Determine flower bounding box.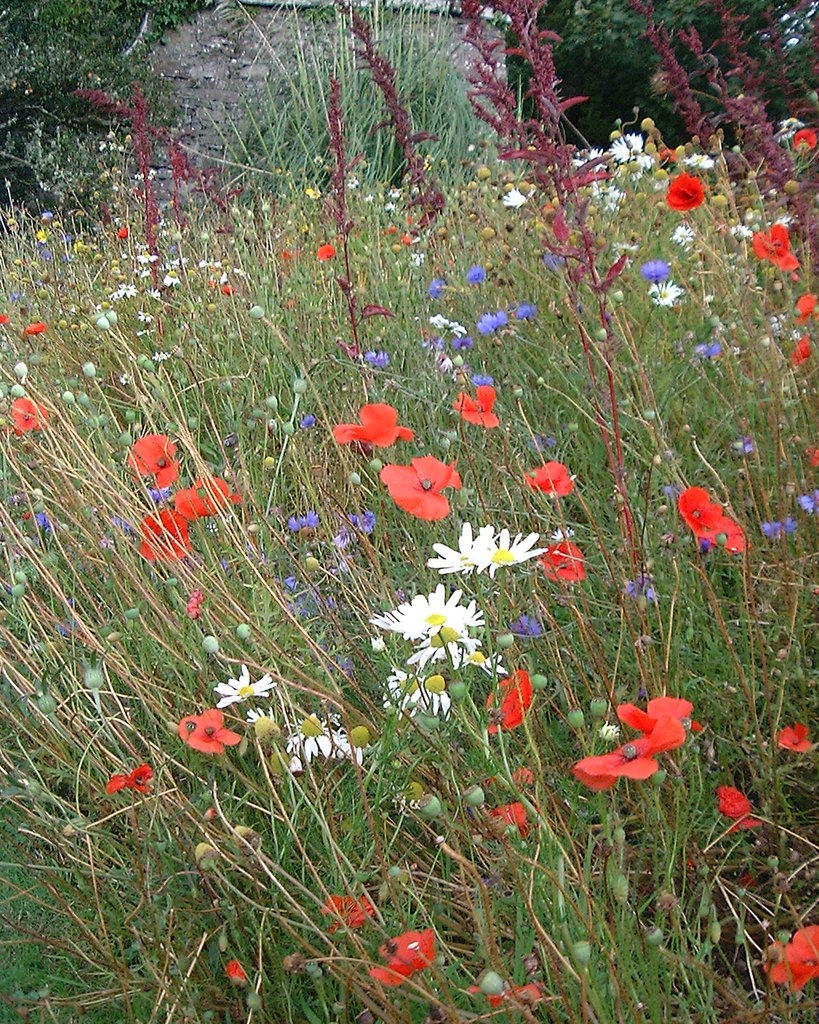
Determined: [left=278, top=948, right=309, bottom=976].
